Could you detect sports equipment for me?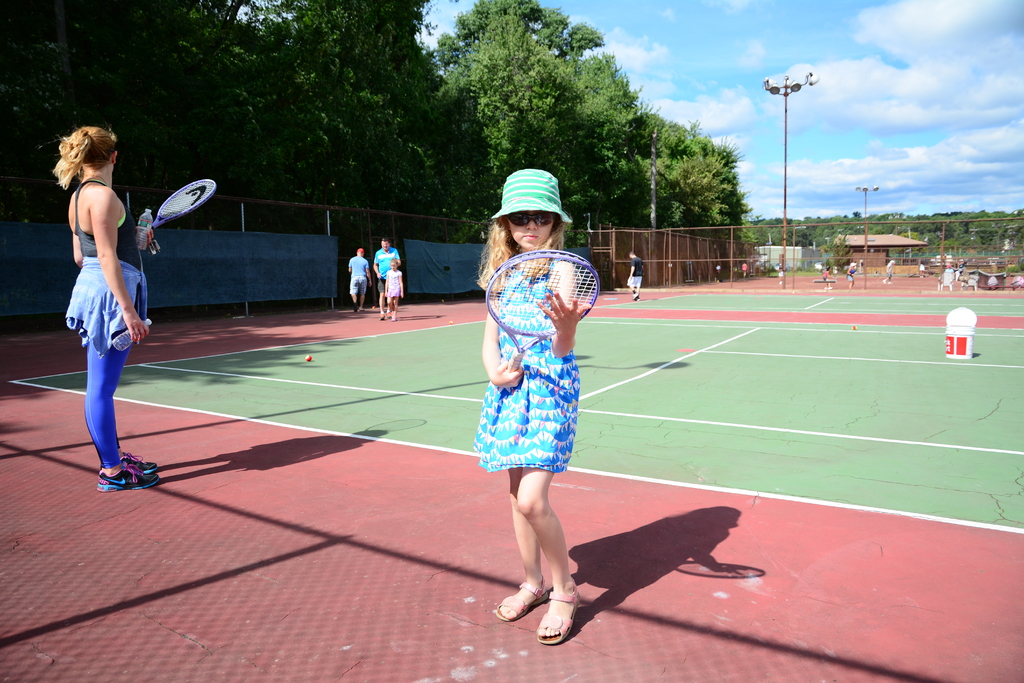
Detection result: Rect(150, 179, 218, 233).
